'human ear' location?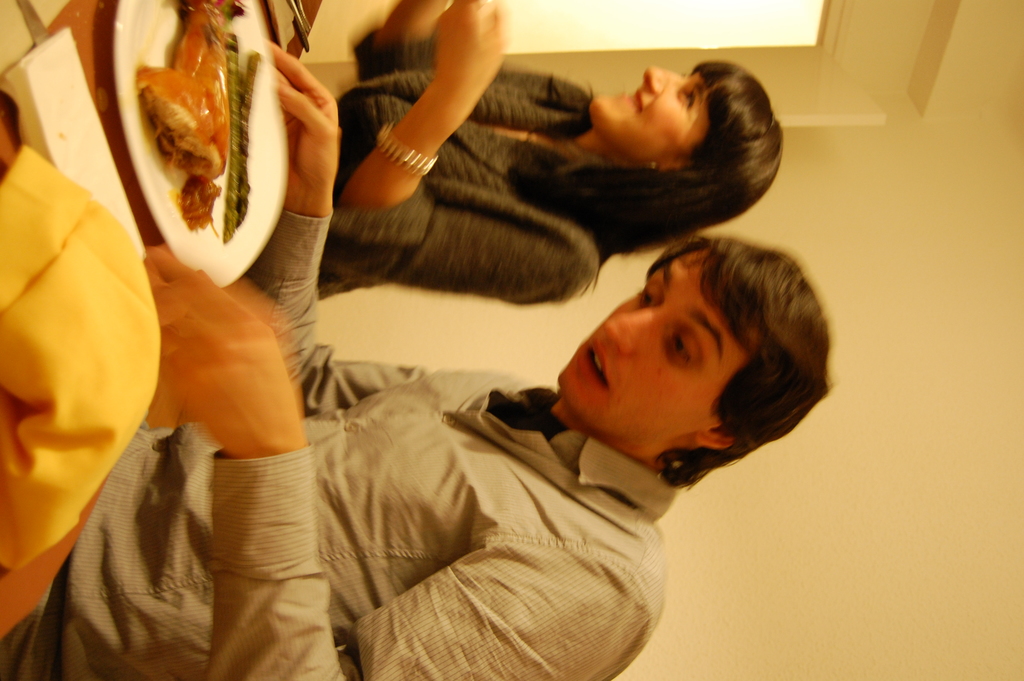
x1=645, y1=161, x2=691, y2=172
